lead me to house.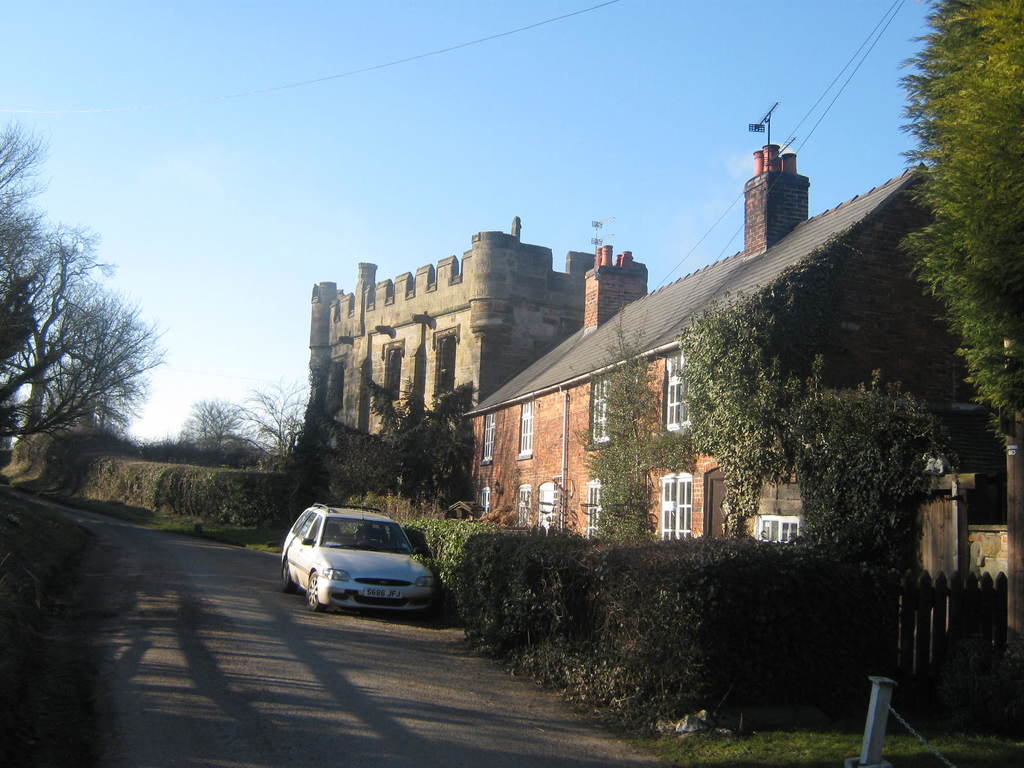
Lead to crop(448, 182, 935, 614).
